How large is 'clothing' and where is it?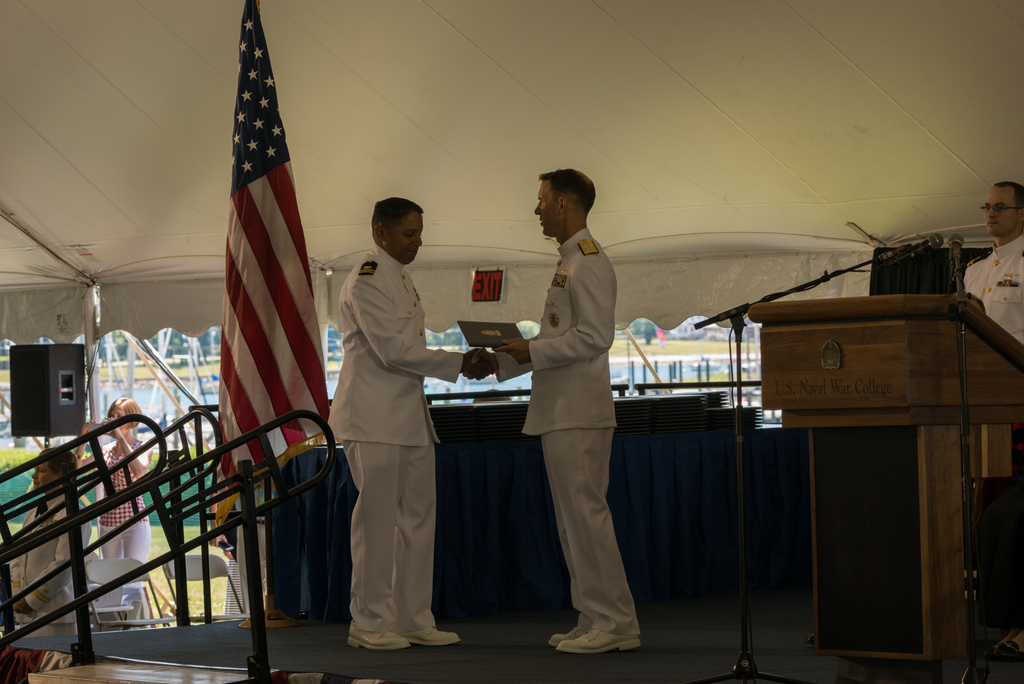
Bounding box: crop(100, 435, 148, 575).
